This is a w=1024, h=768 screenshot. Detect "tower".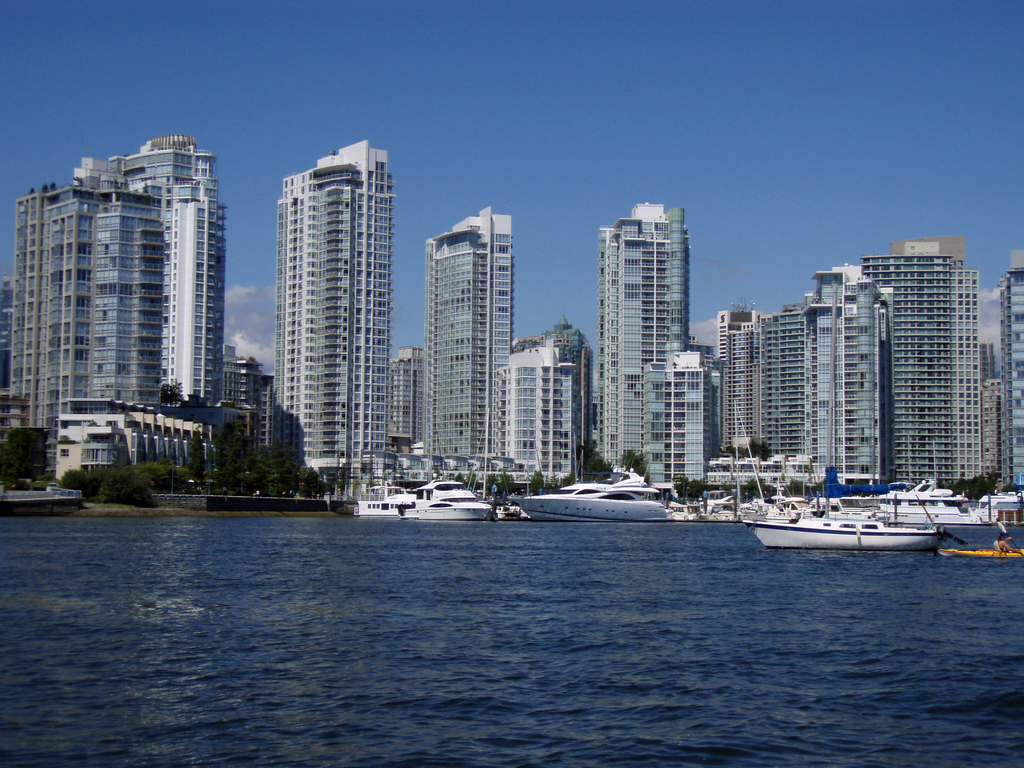
pyautogui.locateOnScreen(428, 216, 510, 463).
